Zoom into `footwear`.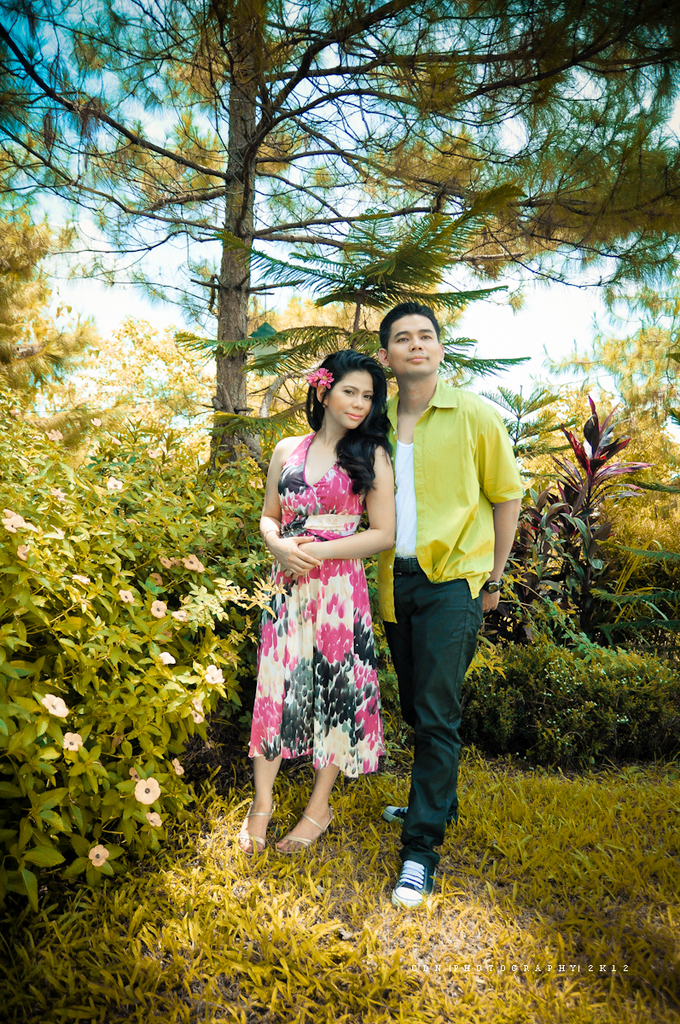
Zoom target: rect(381, 802, 407, 829).
